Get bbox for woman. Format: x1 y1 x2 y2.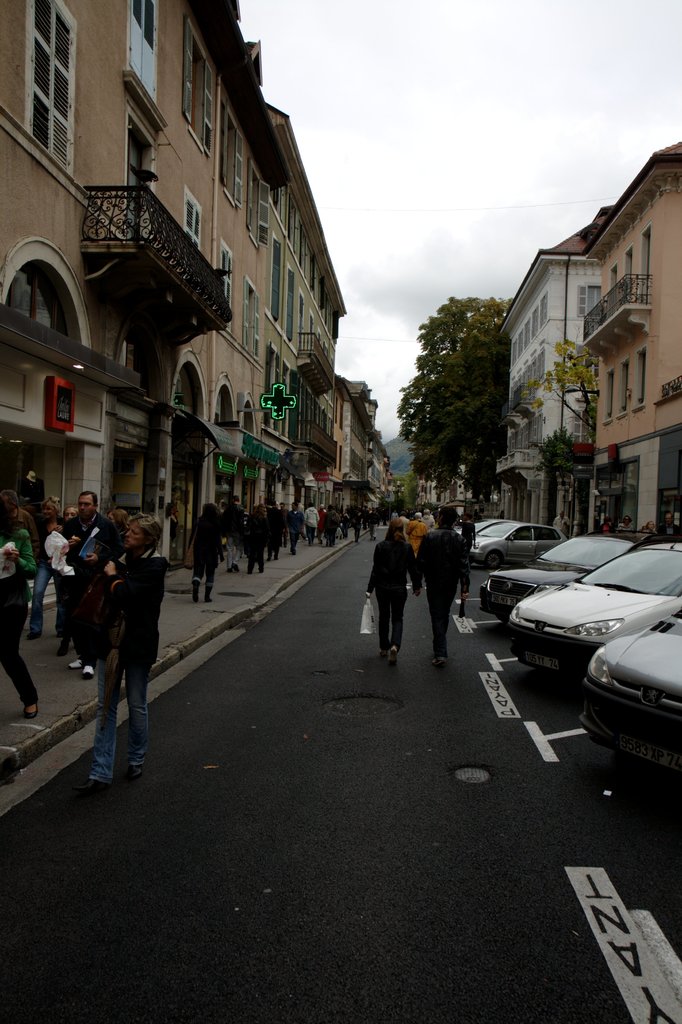
104 508 131 534.
